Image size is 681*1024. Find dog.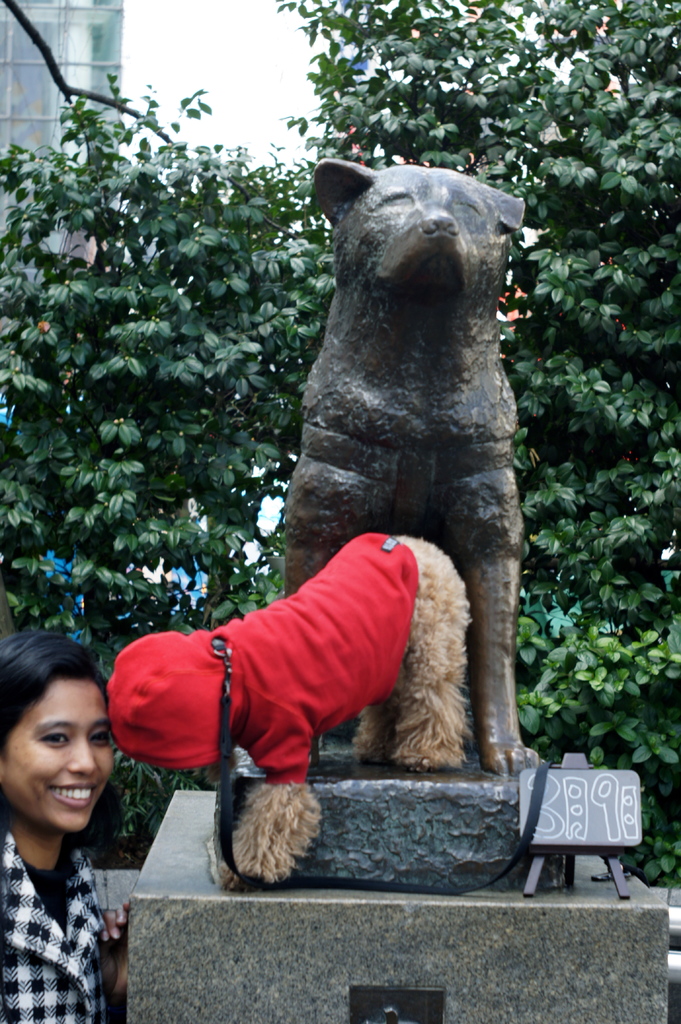
locate(90, 533, 463, 892).
